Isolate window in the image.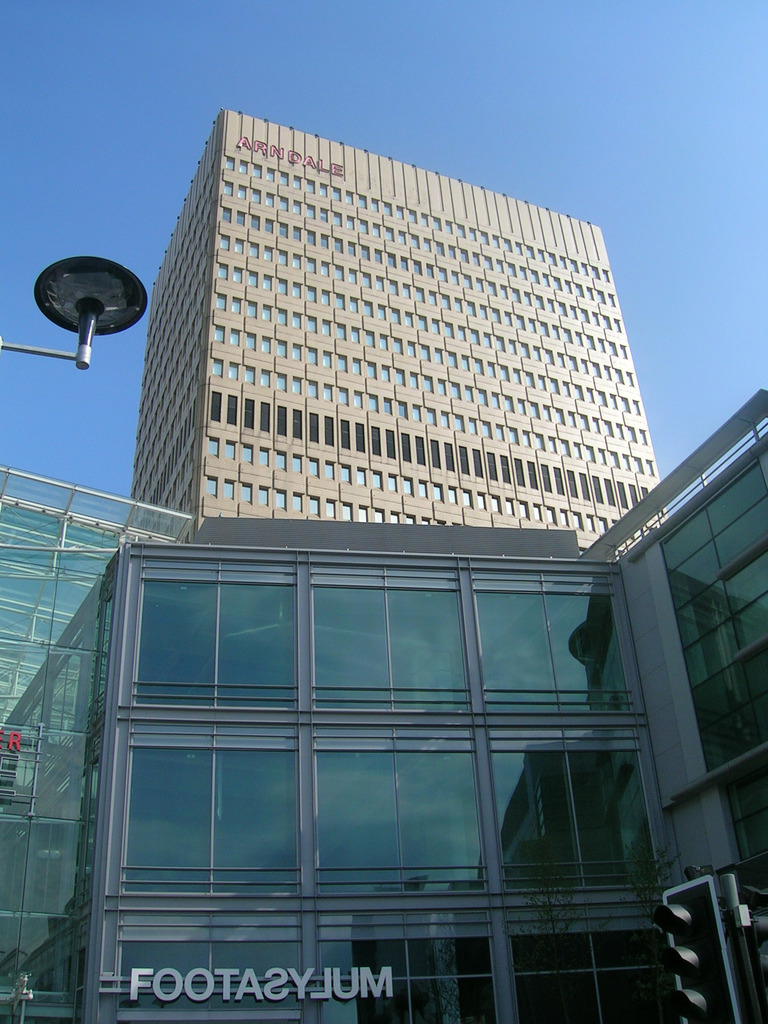
Isolated region: [x1=251, y1=162, x2=262, y2=178].
